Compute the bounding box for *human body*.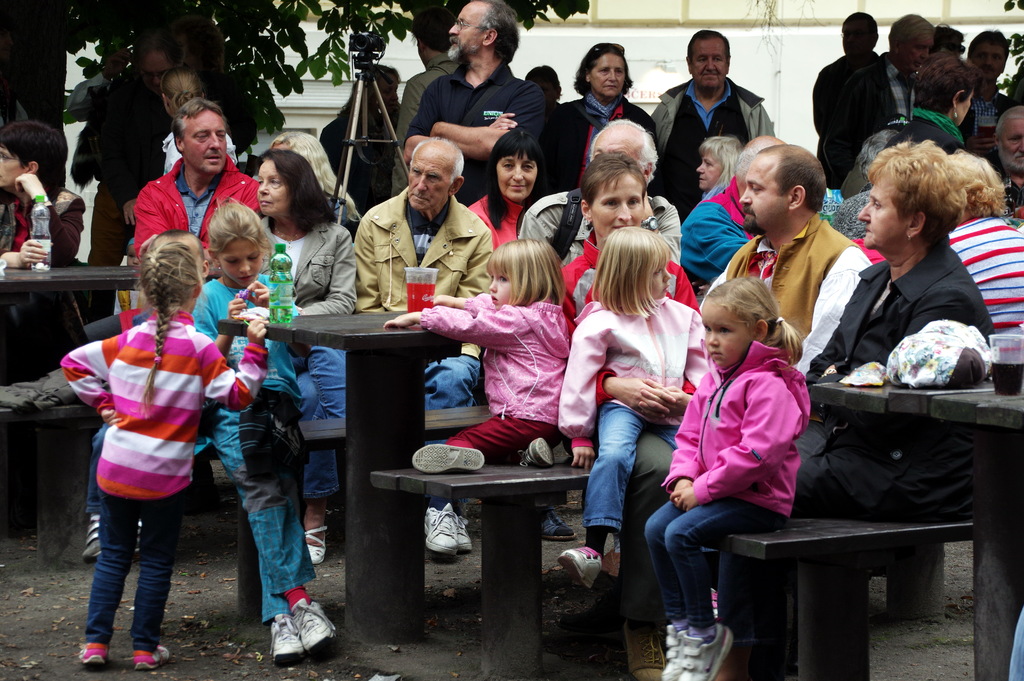
region(58, 308, 269, 670).
